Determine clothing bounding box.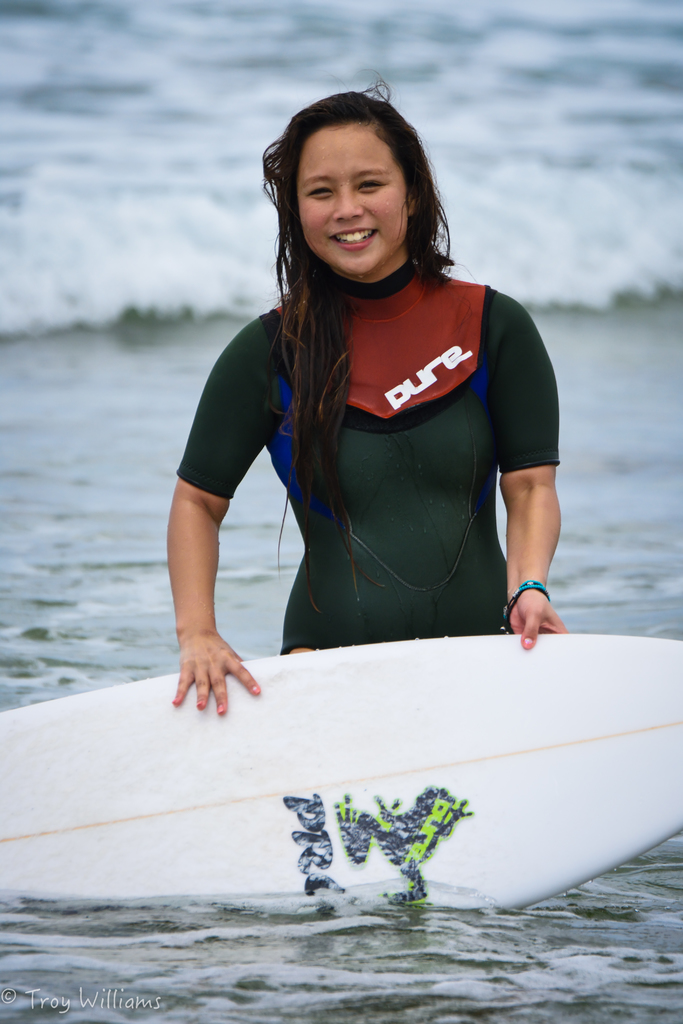
Determined: {"x1": 179, "y1": 259, "x2": 561, "y2": 644}.
